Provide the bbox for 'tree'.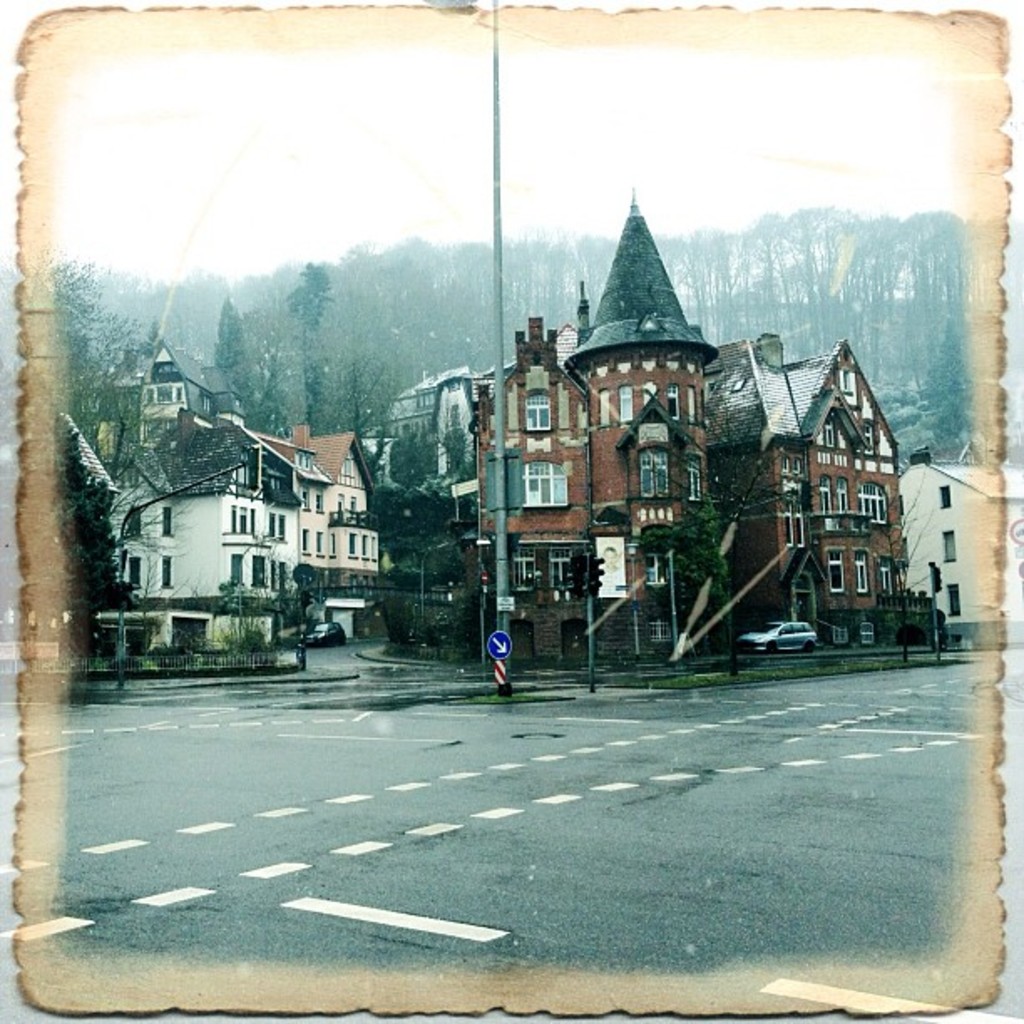
locate(755, 211, 803, 360).
